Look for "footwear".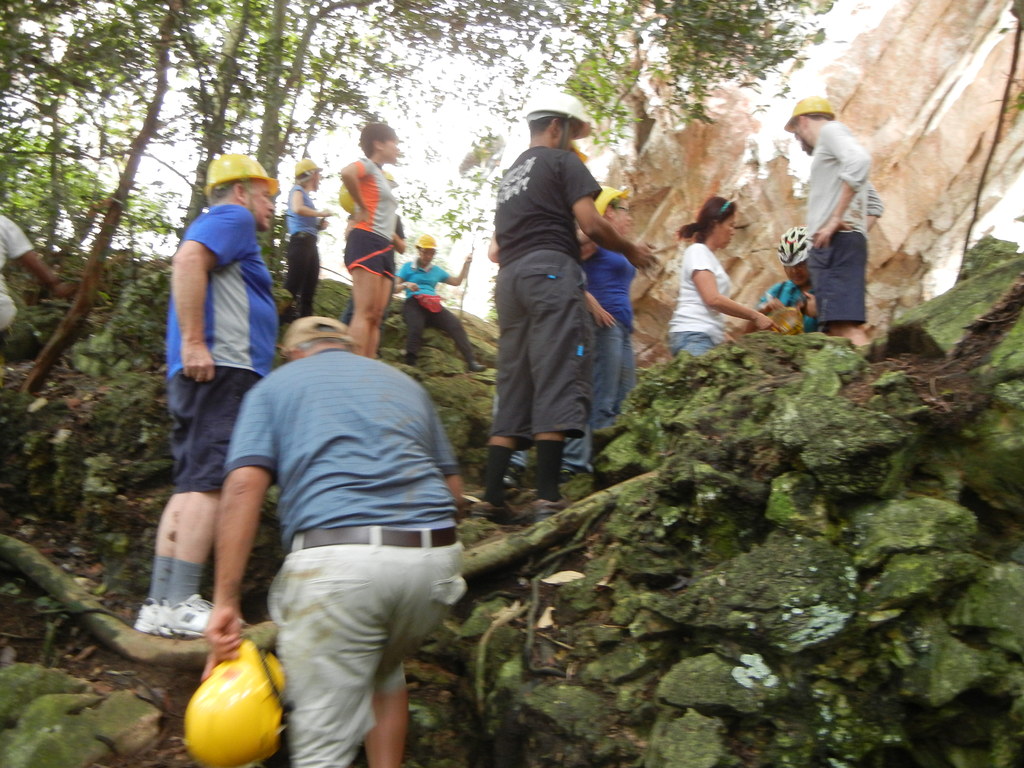
Found: (left=559, top=460, right=586, bottom=484).
